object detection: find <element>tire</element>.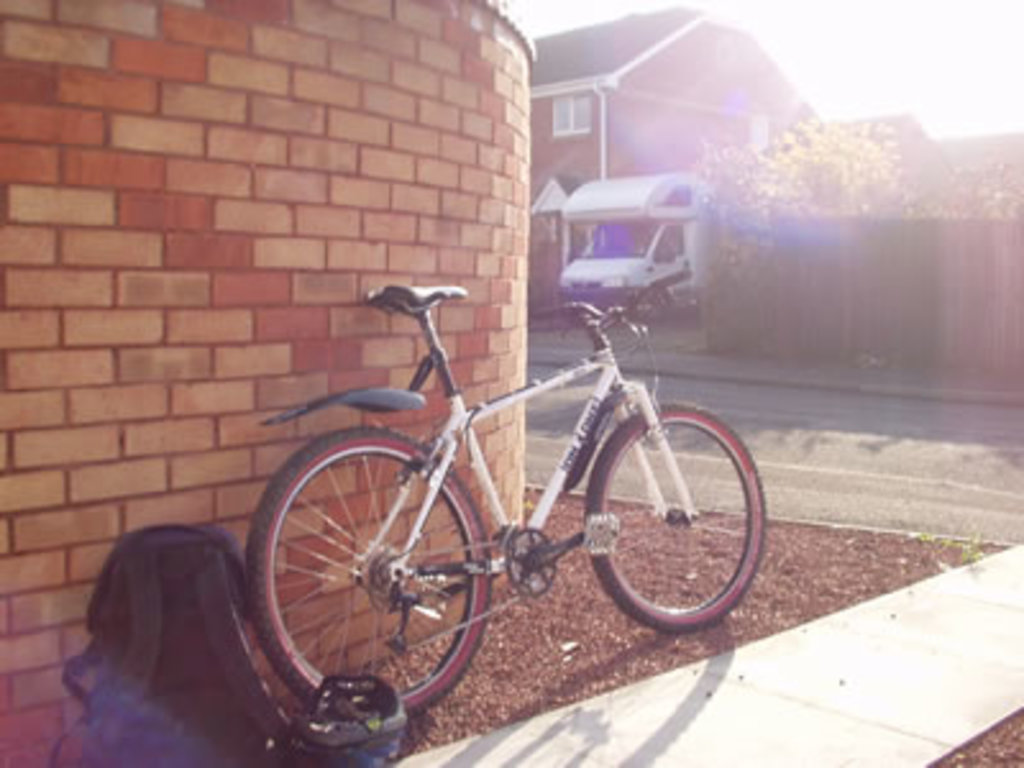
box=[637, 287, 671, 323].
